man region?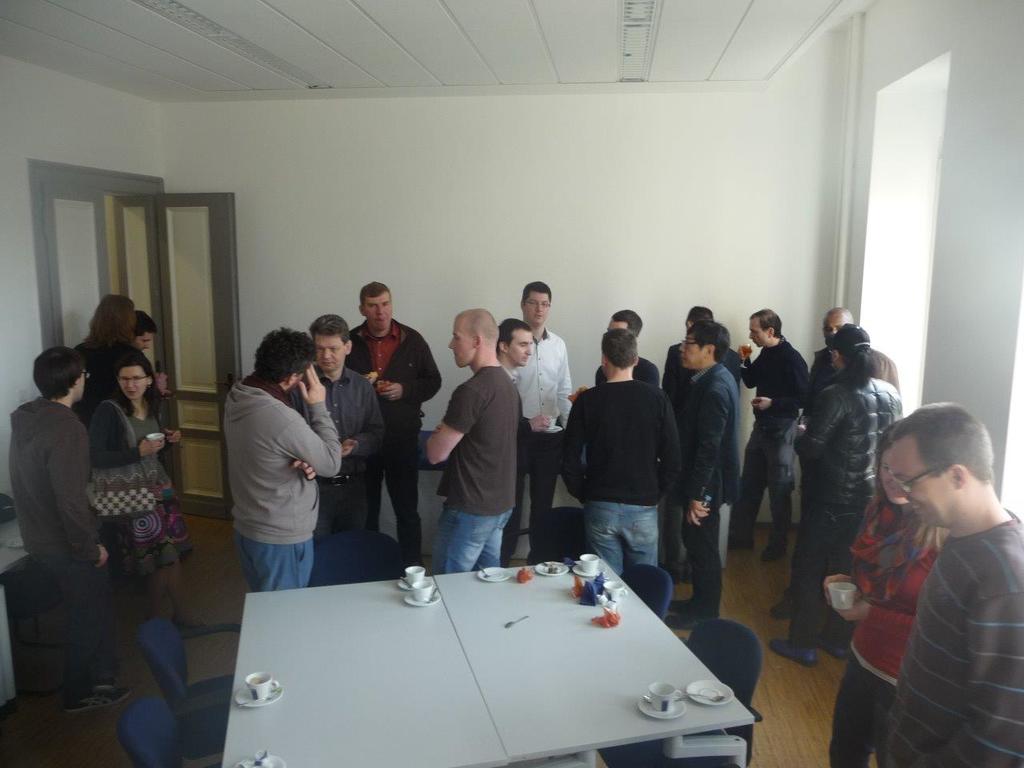
locate(218, 326, 349, 591)
